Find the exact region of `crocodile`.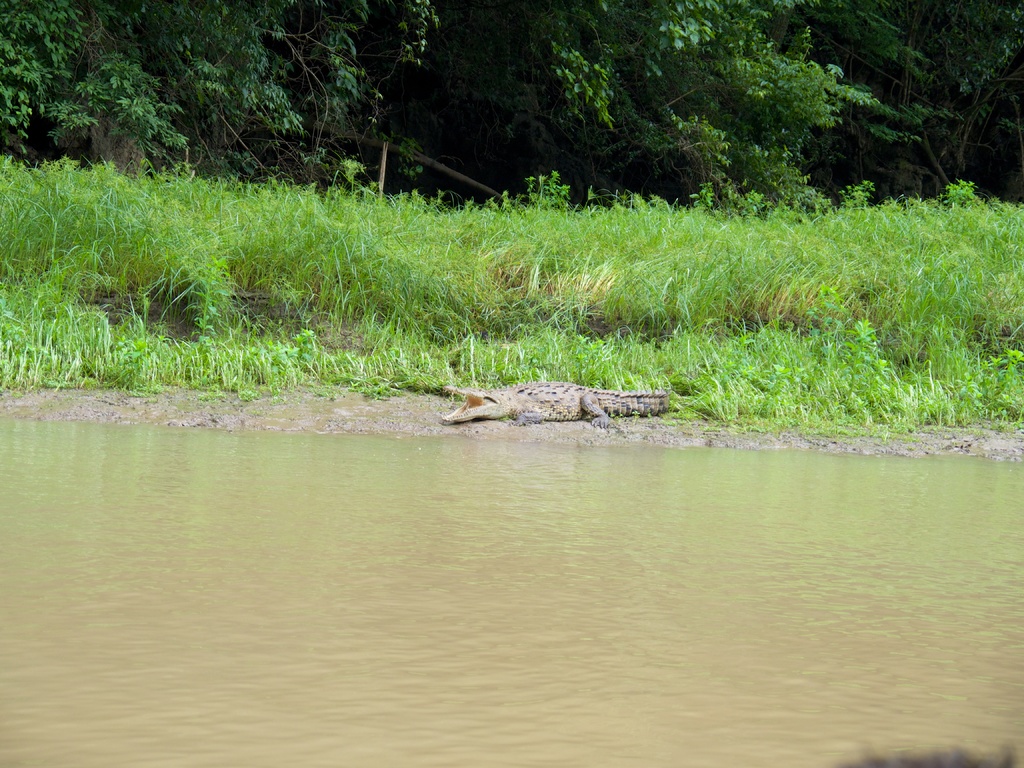
Exact region: <bbox>439, 383, 669, 429</bbox>.
